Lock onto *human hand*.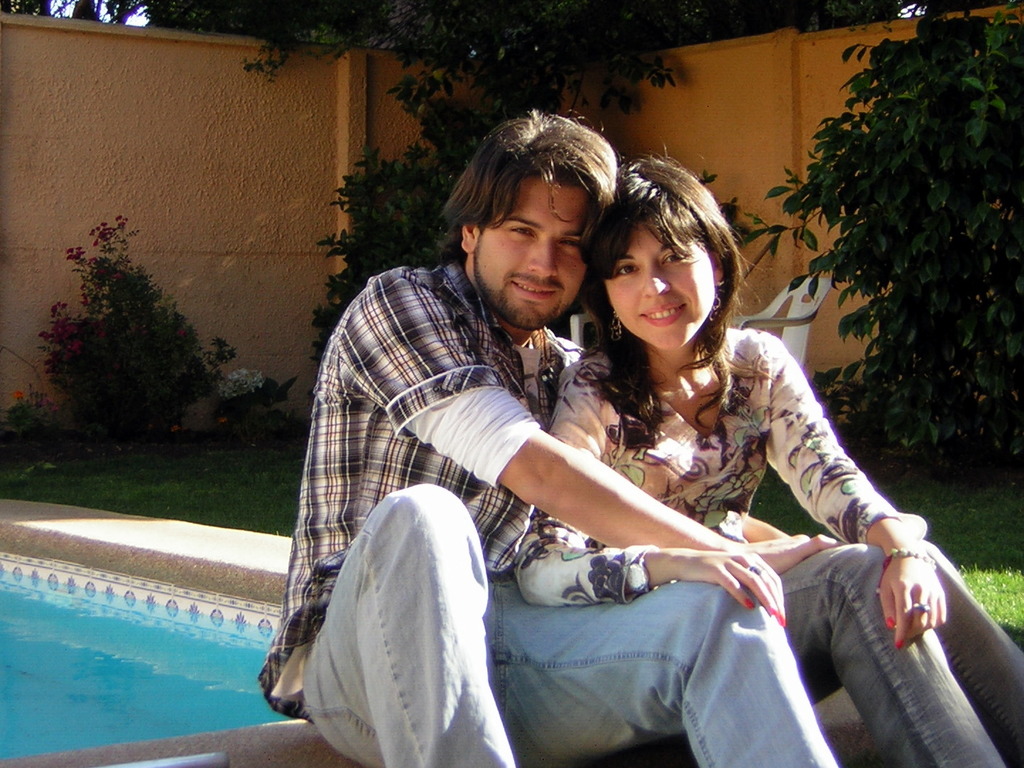
Locked: bbox(679, 550, 789, 628).
